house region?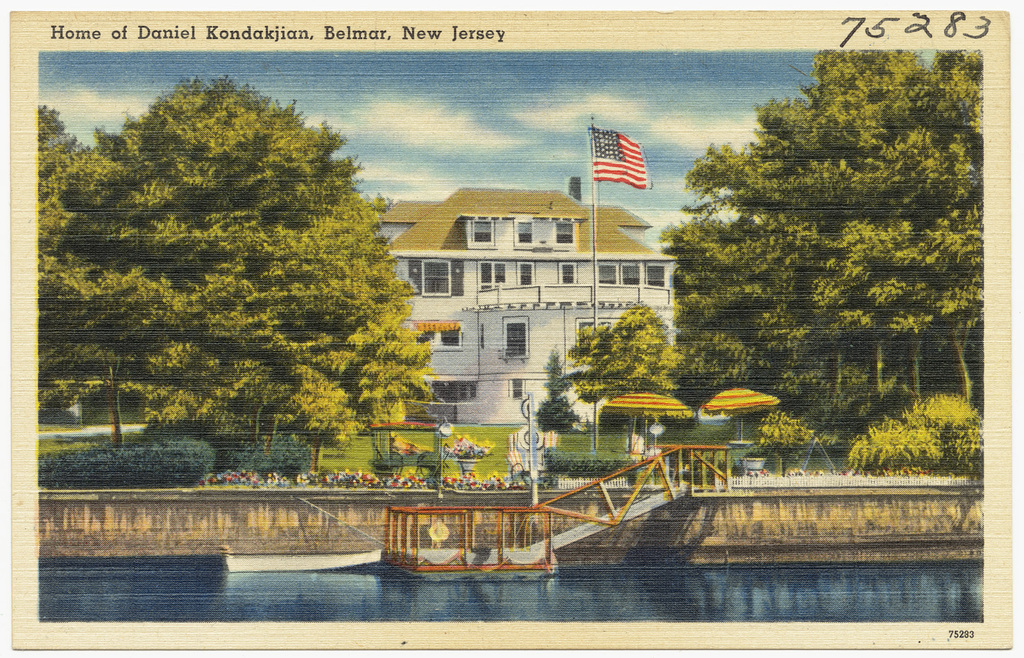
select_region(358, 175, 648, 435)
